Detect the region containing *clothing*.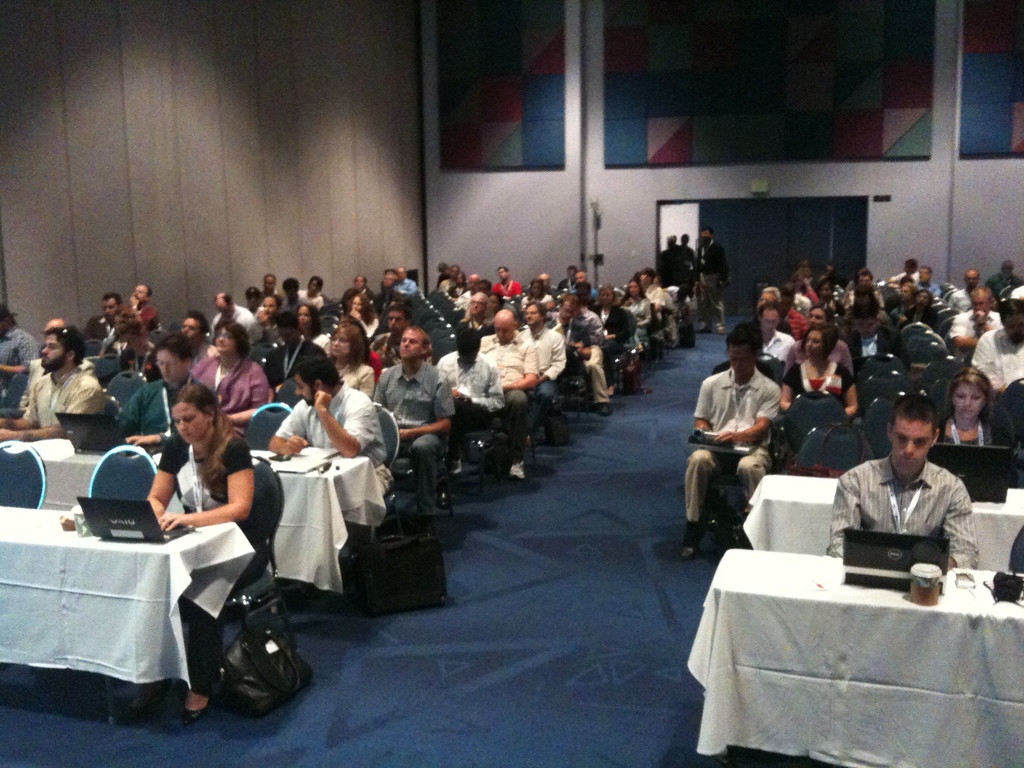
detection(313, 333, 330, 354).
